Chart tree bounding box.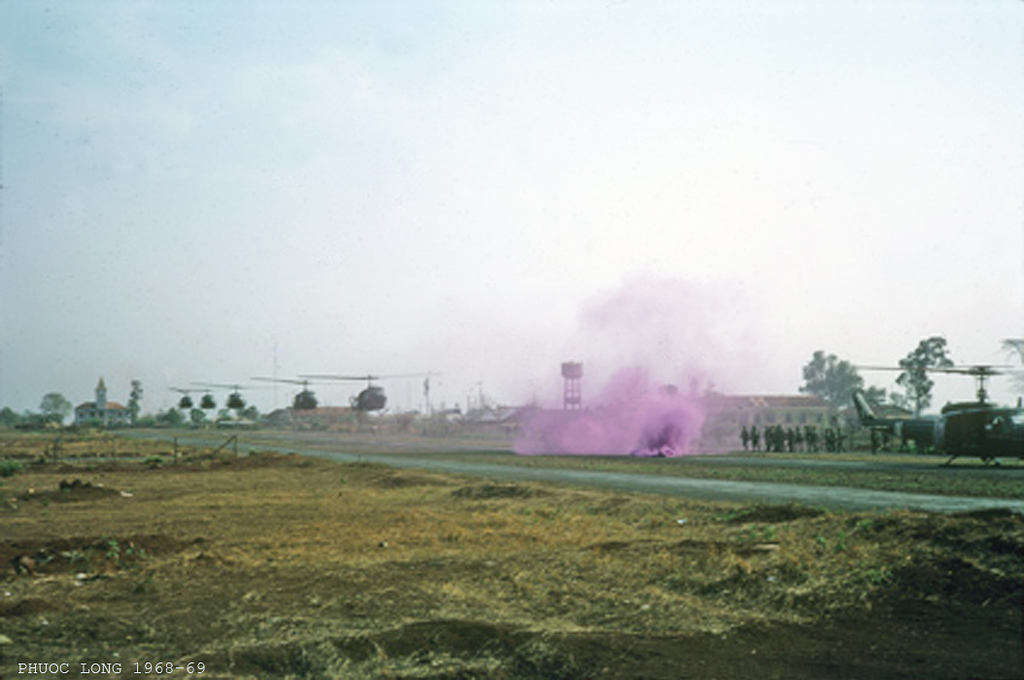
Charted: <bbox>1000, 330, 1023, 401</bbox>.
